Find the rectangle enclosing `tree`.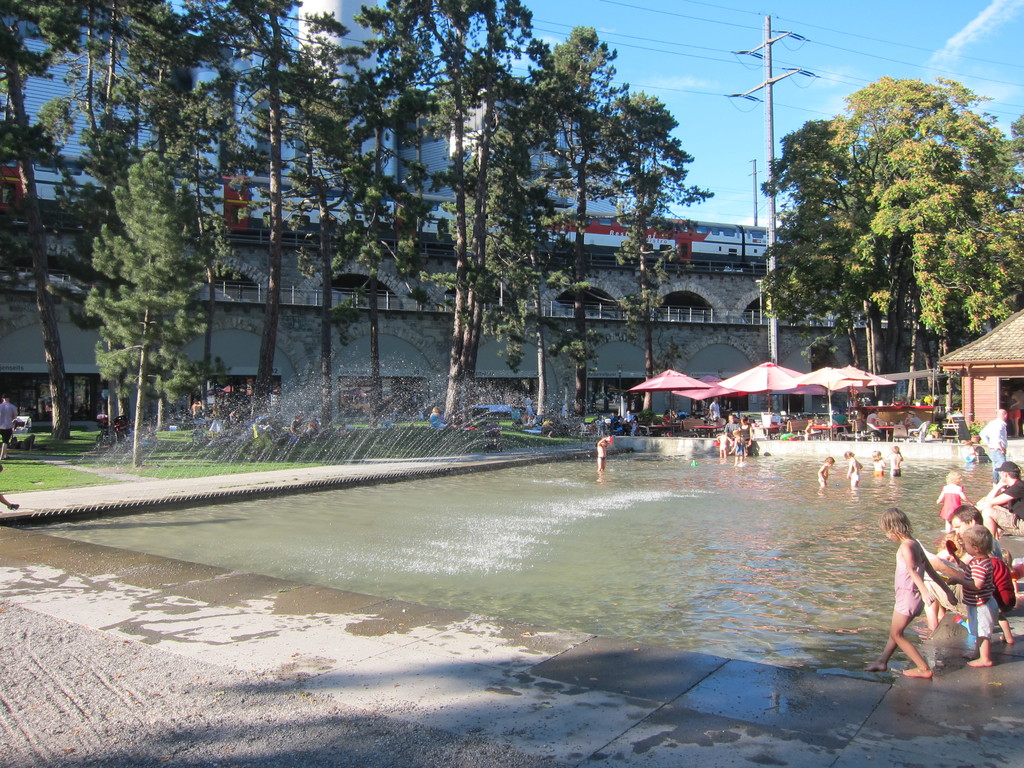
bbox=(752, 68, 1021, 410).
